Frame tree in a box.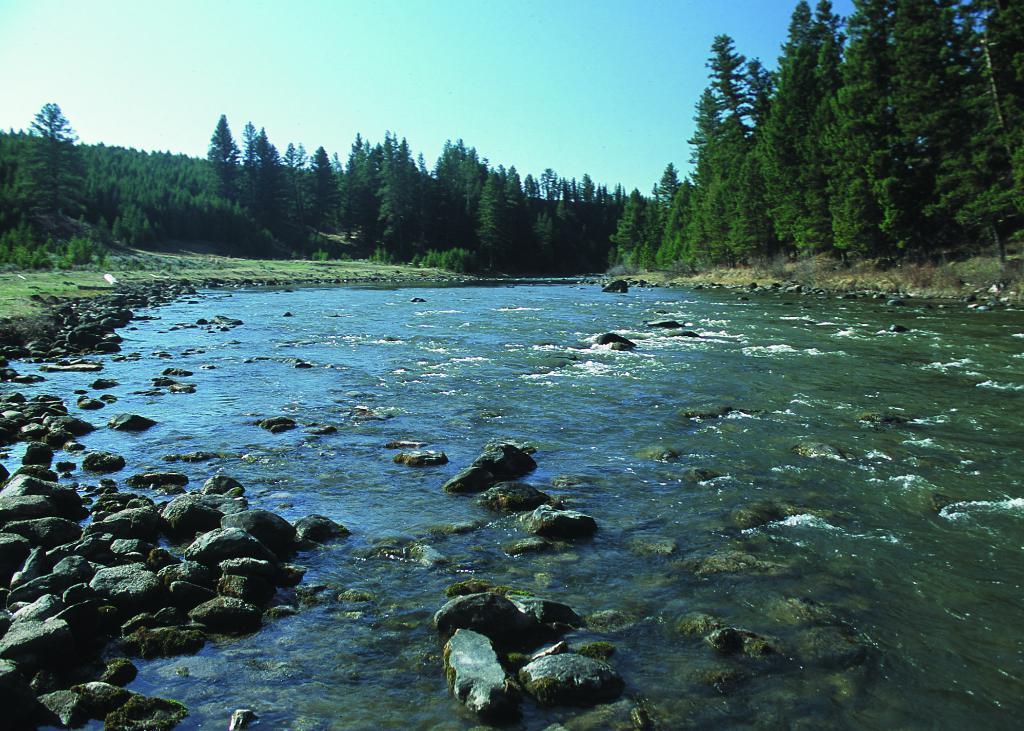
{"x1": 307, "y1": 141, "x2": 341, "y2": 237}.
